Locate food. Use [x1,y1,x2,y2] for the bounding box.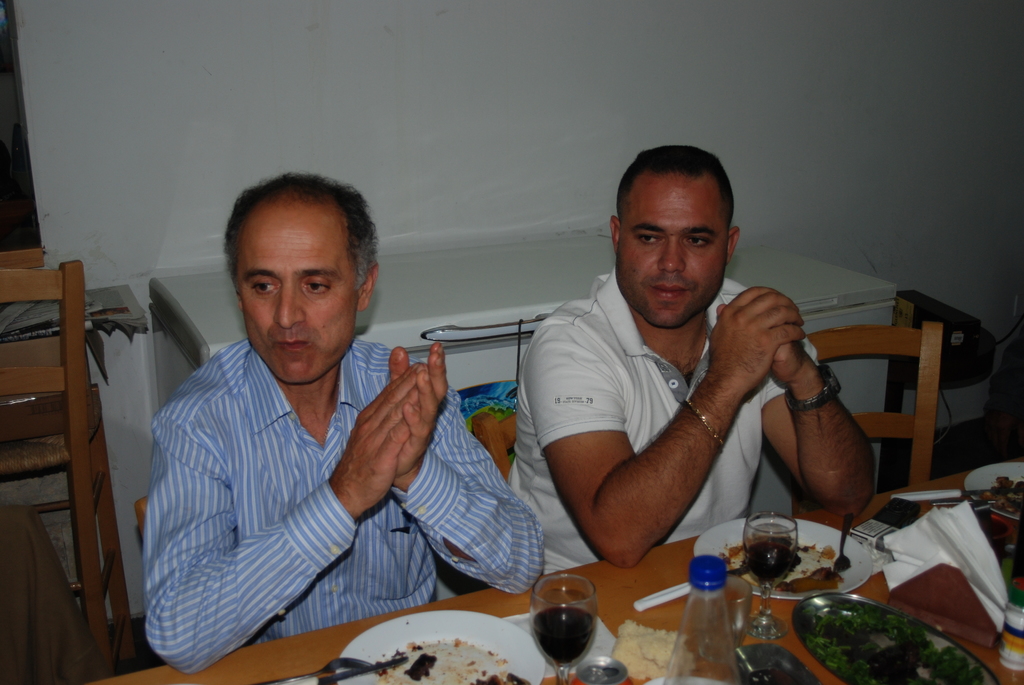
[723,542,837,590].
